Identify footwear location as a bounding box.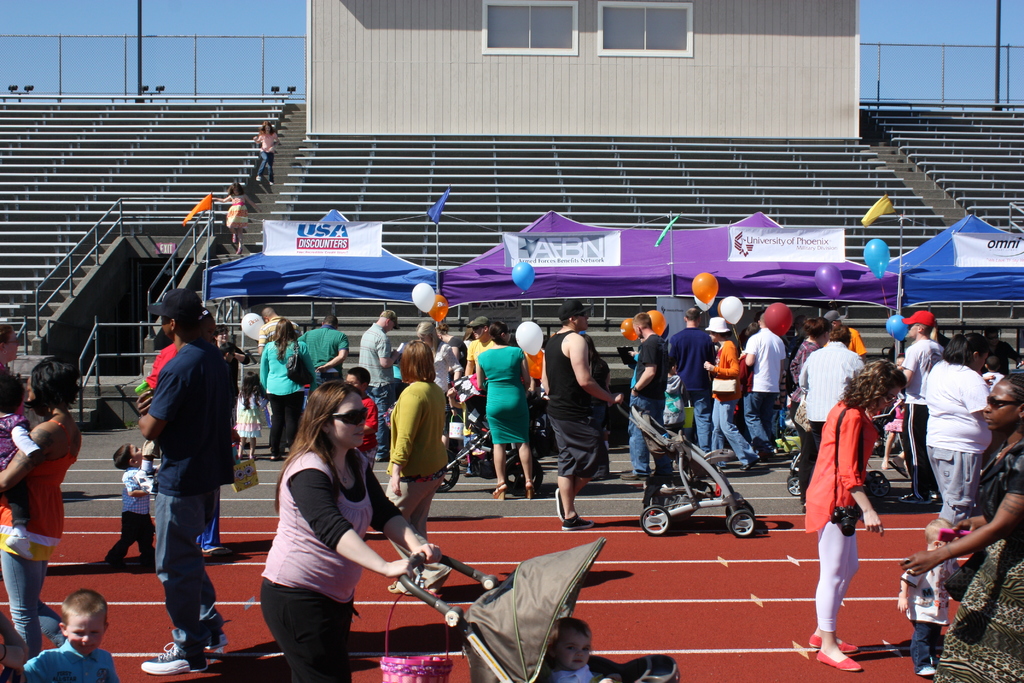
detection(196, 630, 223, 650).
